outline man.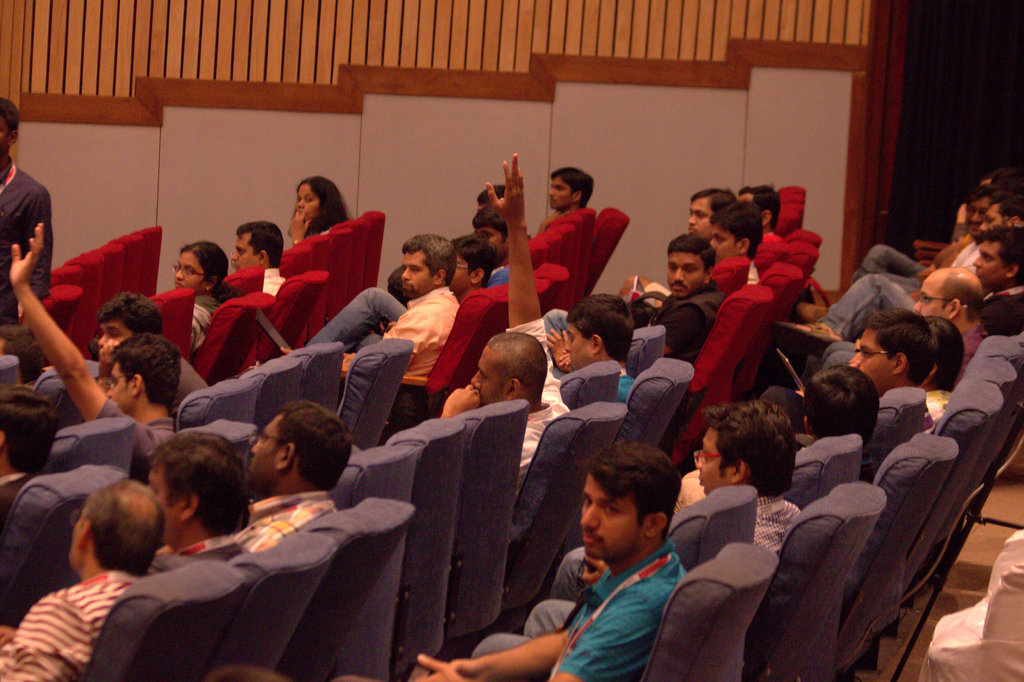
Outline: pyautogui.locateOnScreen(698, 398, 803, 555).
